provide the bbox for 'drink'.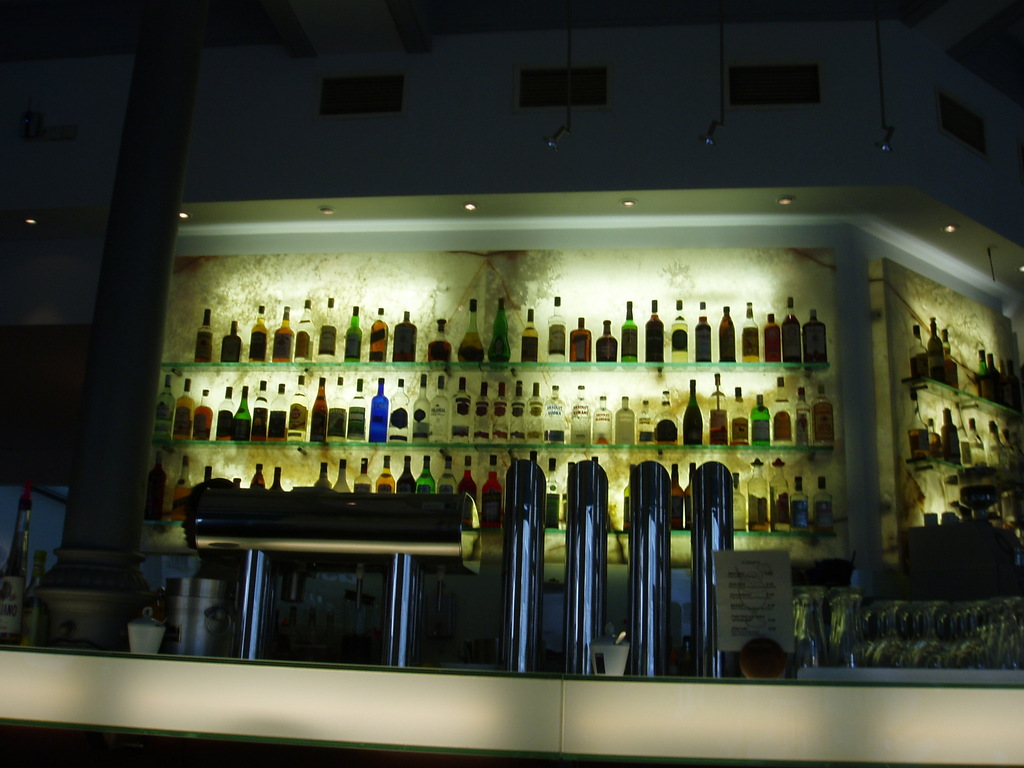
detection(316, 296, 340, 361).
